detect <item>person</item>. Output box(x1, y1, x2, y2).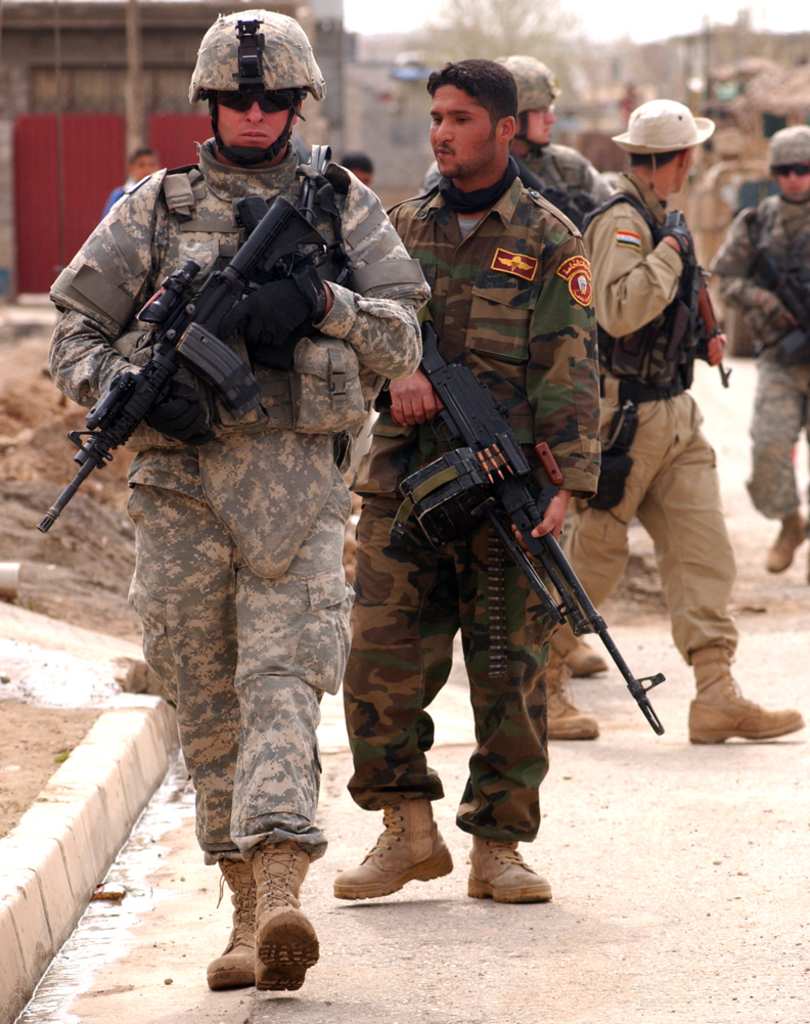
box(544, 94, 807, 739).
